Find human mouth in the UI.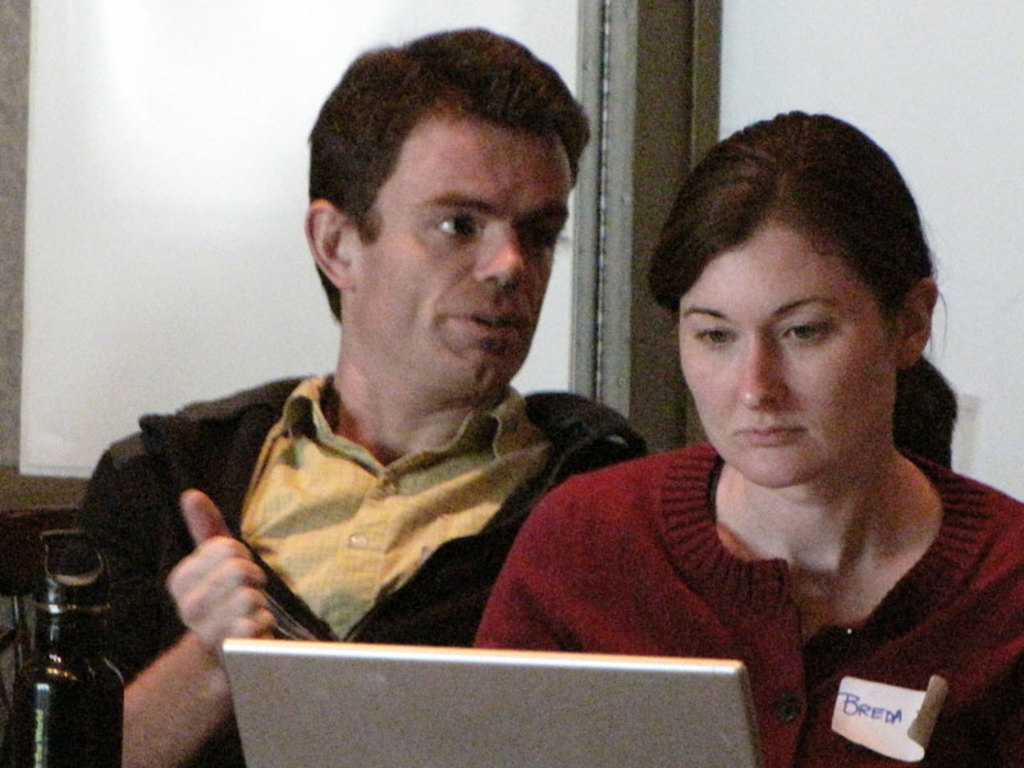
UI element at (732,426,809,447).
